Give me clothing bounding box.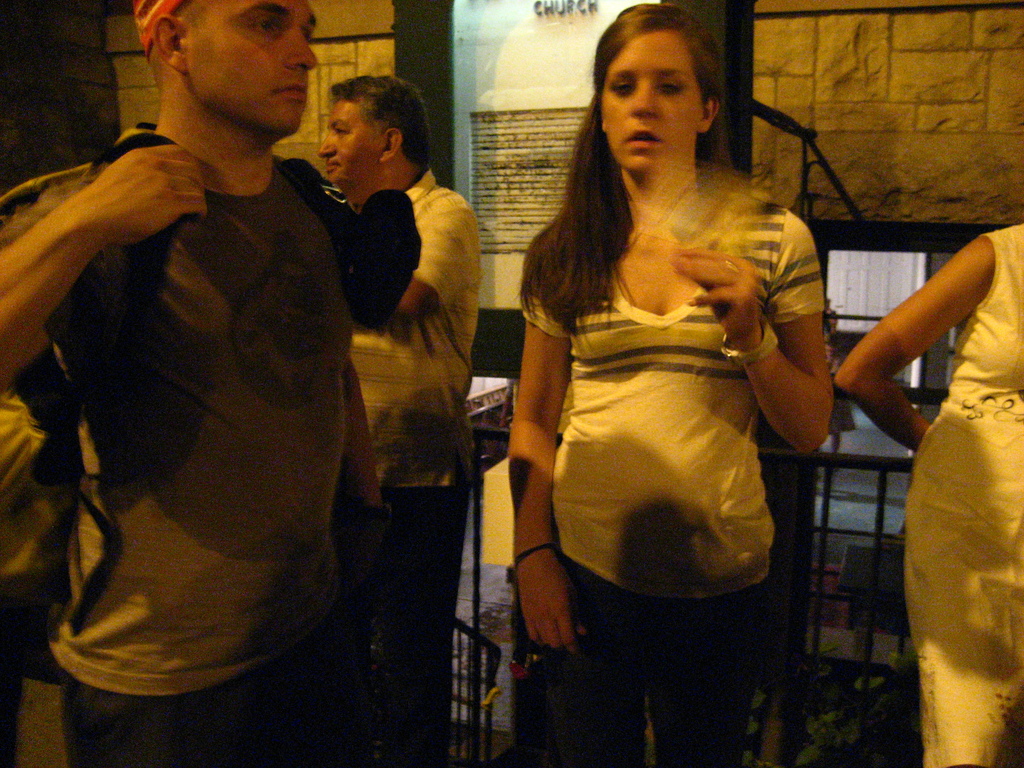
353:168:483:767.
